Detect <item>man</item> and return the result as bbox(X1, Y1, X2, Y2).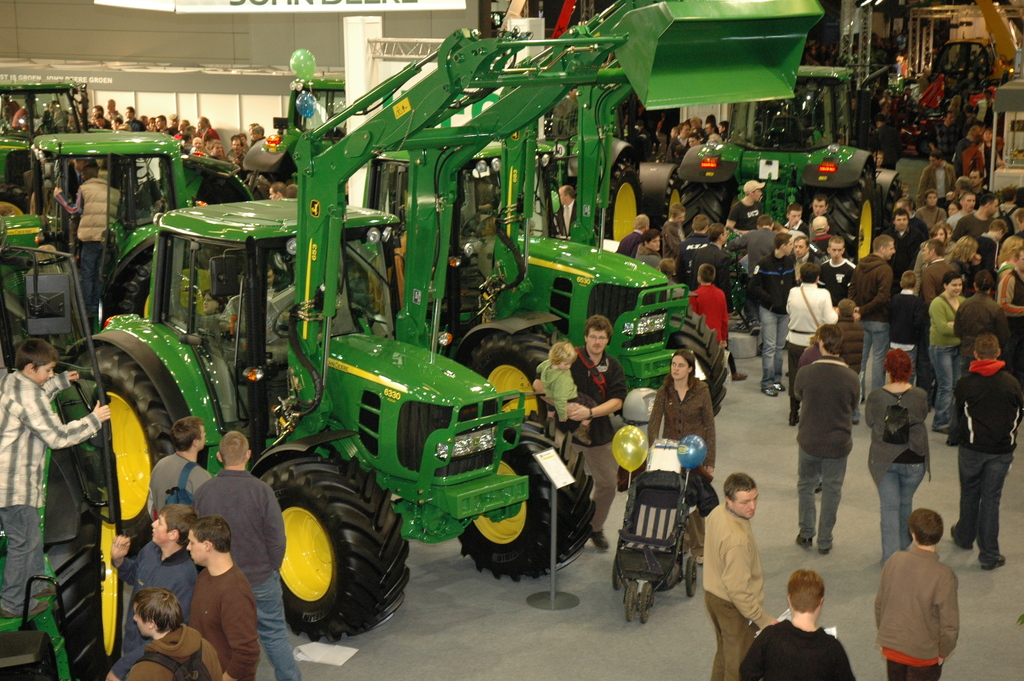
bbox(878, 203, 933, 295).
